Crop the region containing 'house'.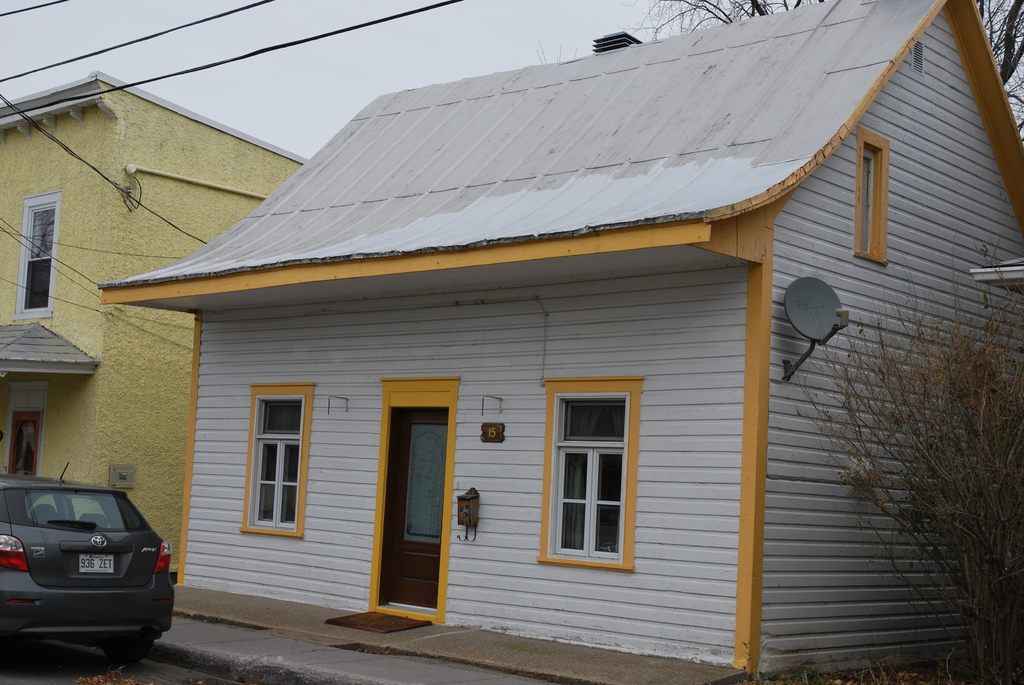
Crop region: x1=0, y1=65, x2=310, y2=572.
